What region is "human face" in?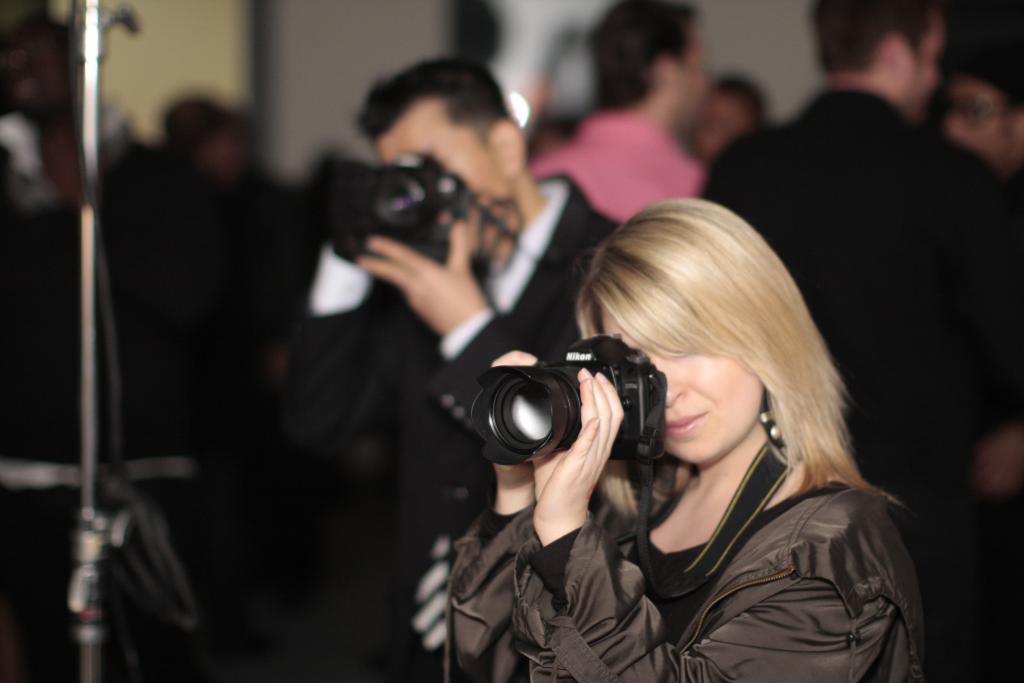
locate(376, 102, 508, 252).
